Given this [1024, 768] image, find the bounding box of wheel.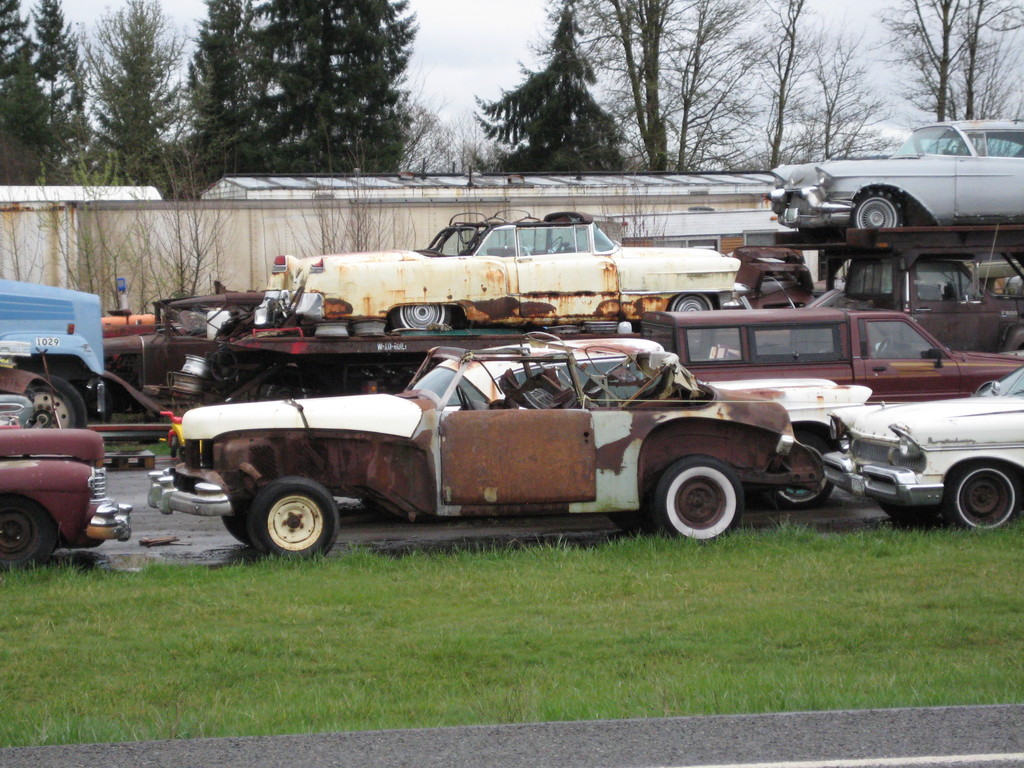
[0,495,61,573].
